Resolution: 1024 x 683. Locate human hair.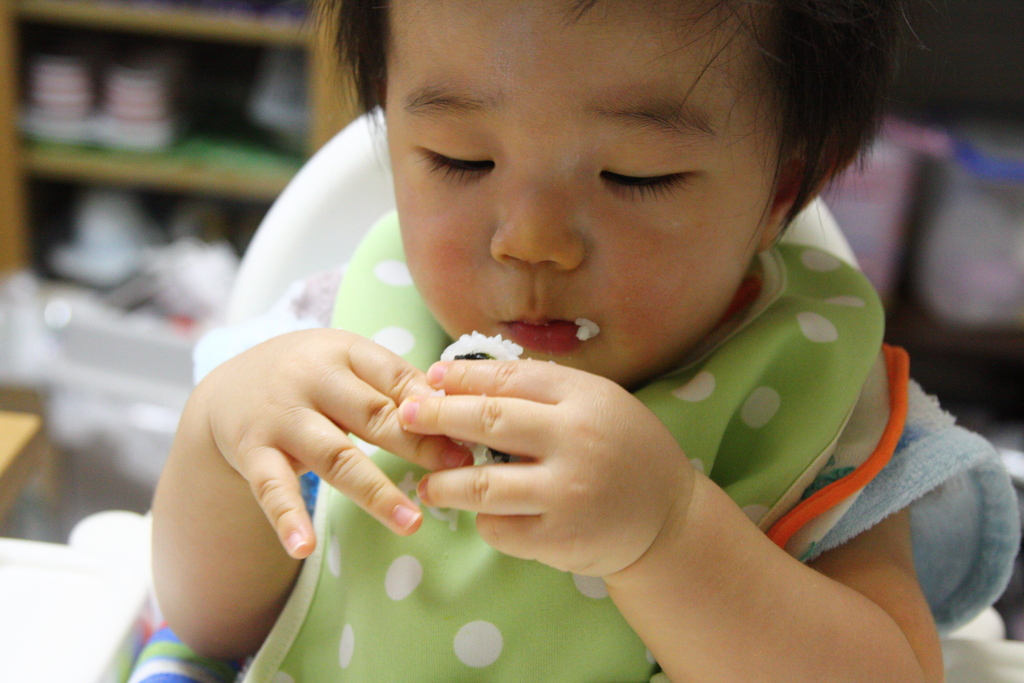
713 0 912 222.
